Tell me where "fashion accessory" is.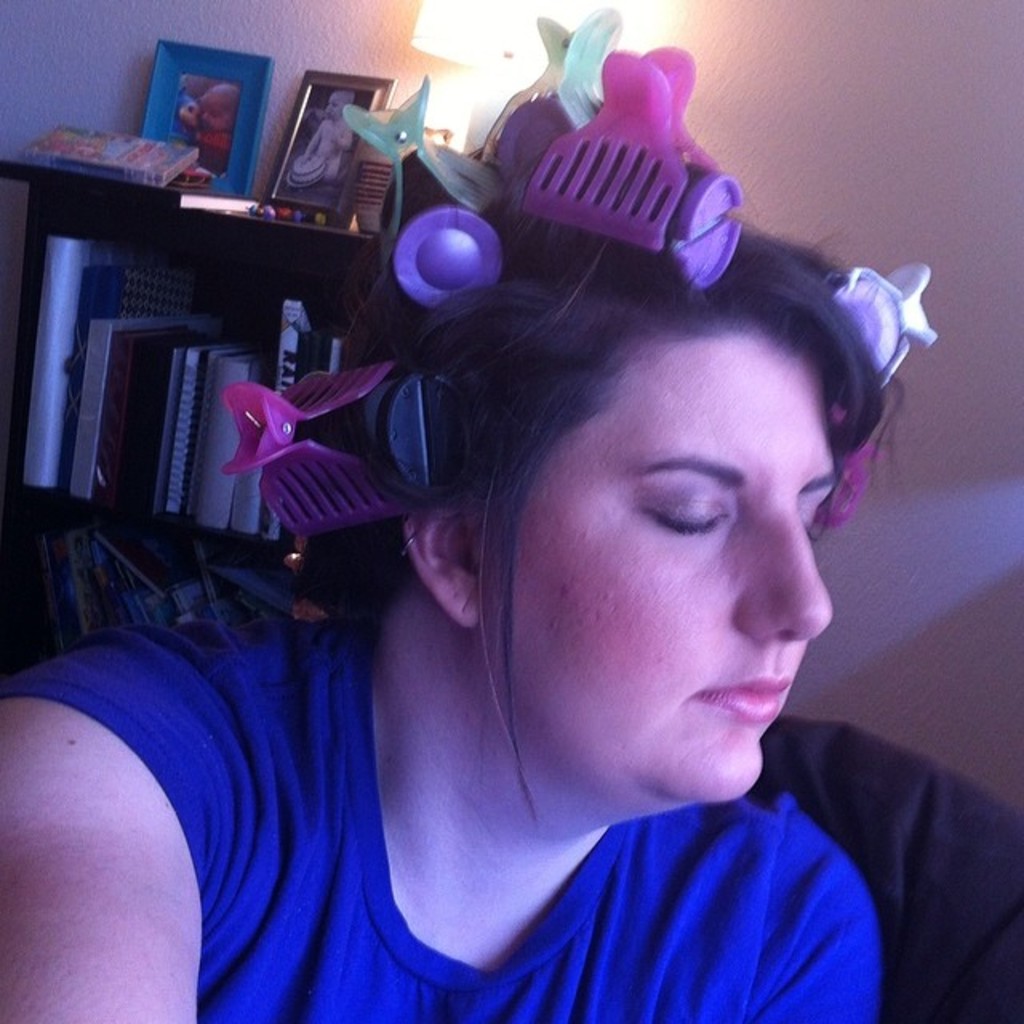
"fashion accessory" is at box(480, 13, 622, 184).
